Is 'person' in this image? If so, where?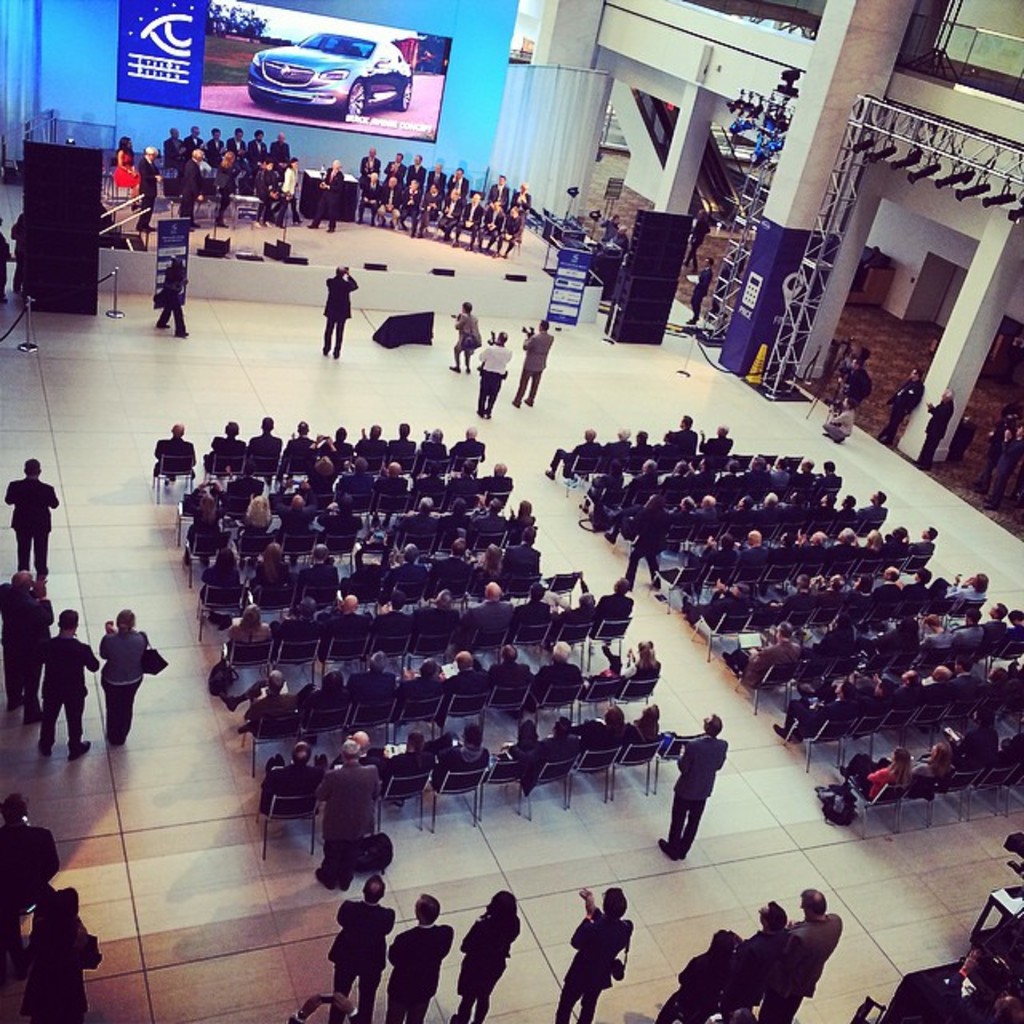
Yes, at crop(982, 427, 1016, 512).
